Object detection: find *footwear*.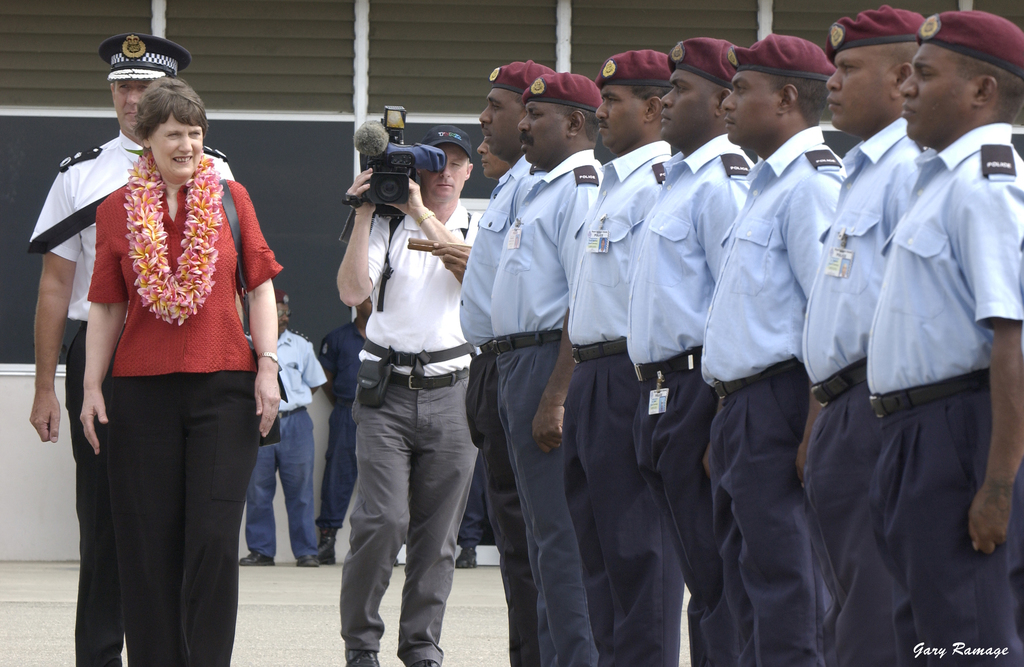
locate(408, 657, 440, 666).
